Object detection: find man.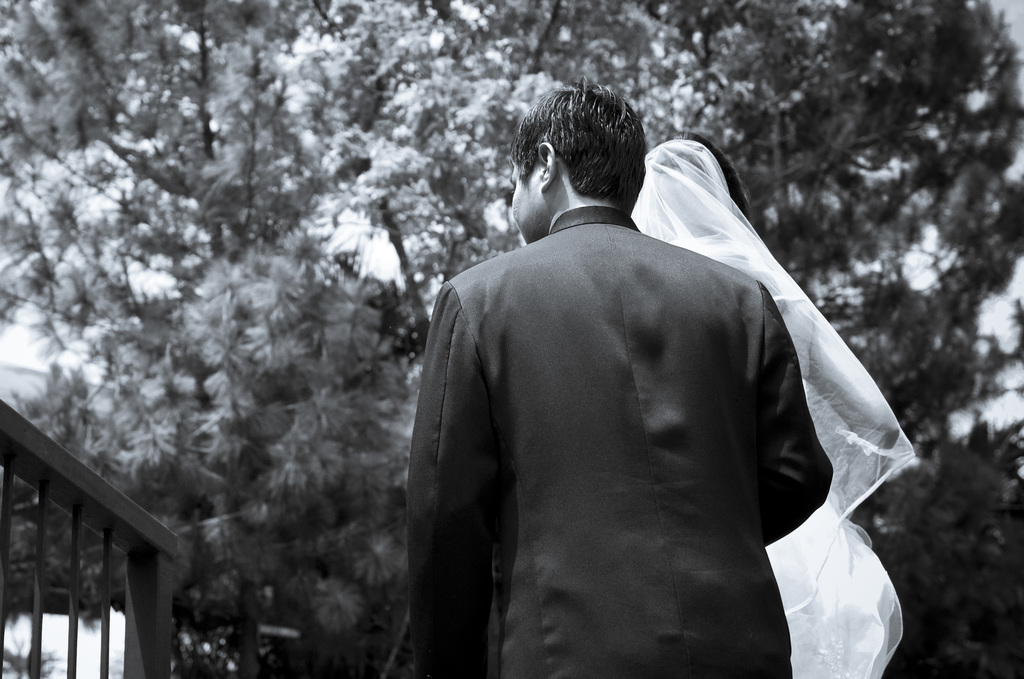
[381, 91, 789, 678].
